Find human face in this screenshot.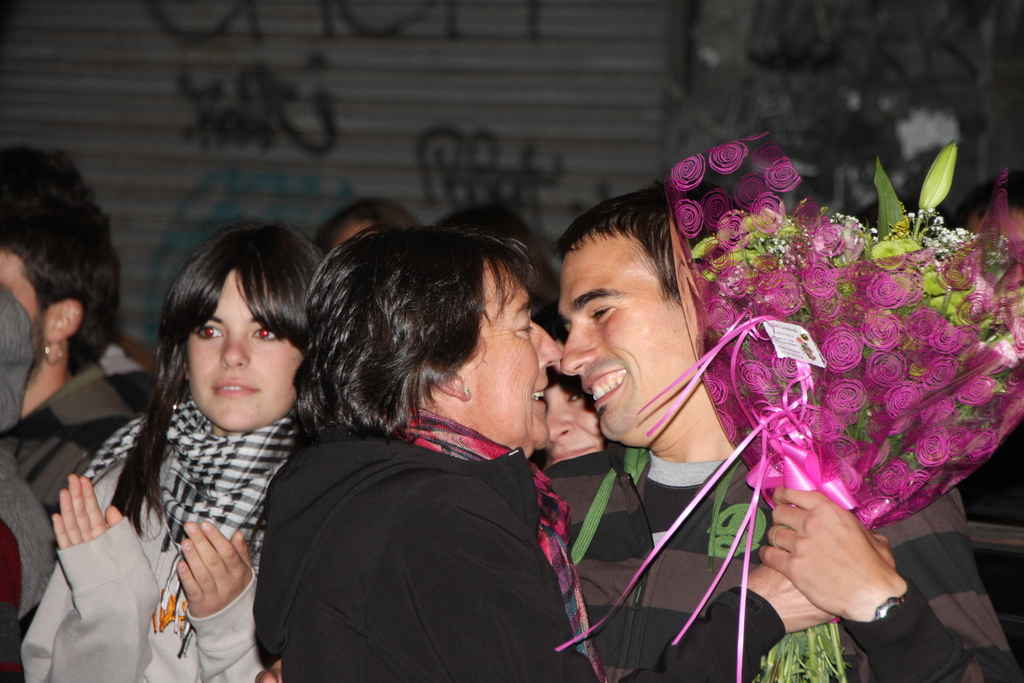
The bounding box for human face is 3,252,35,368.
